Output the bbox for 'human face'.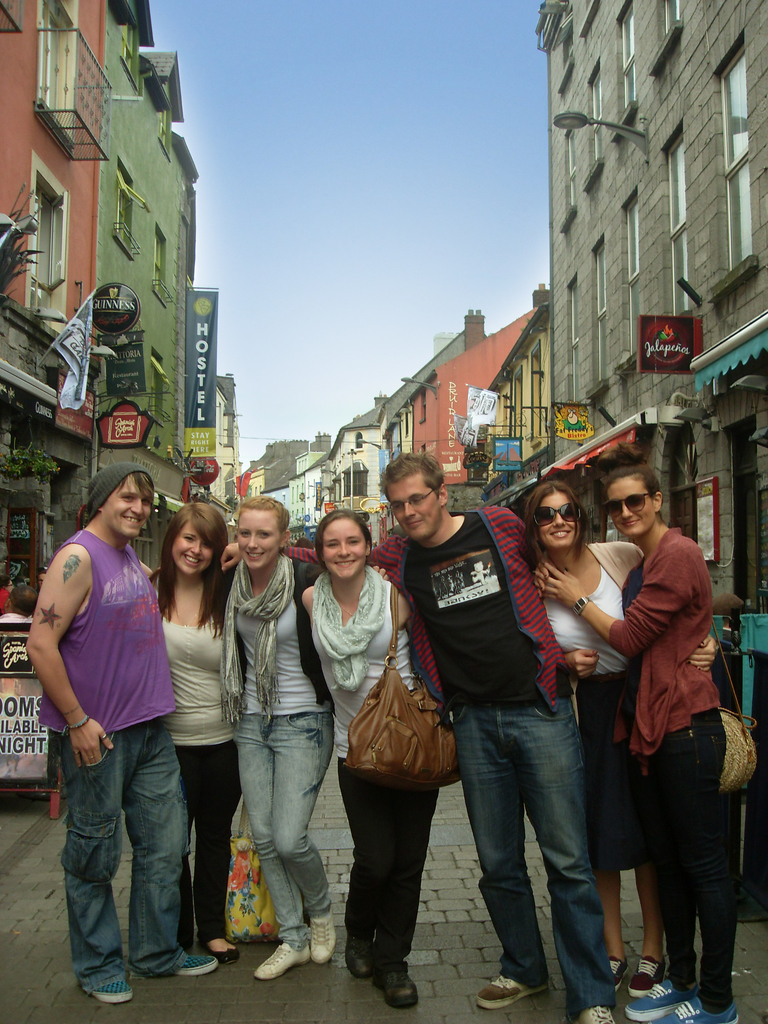
region(107, 478, 149, 540).
